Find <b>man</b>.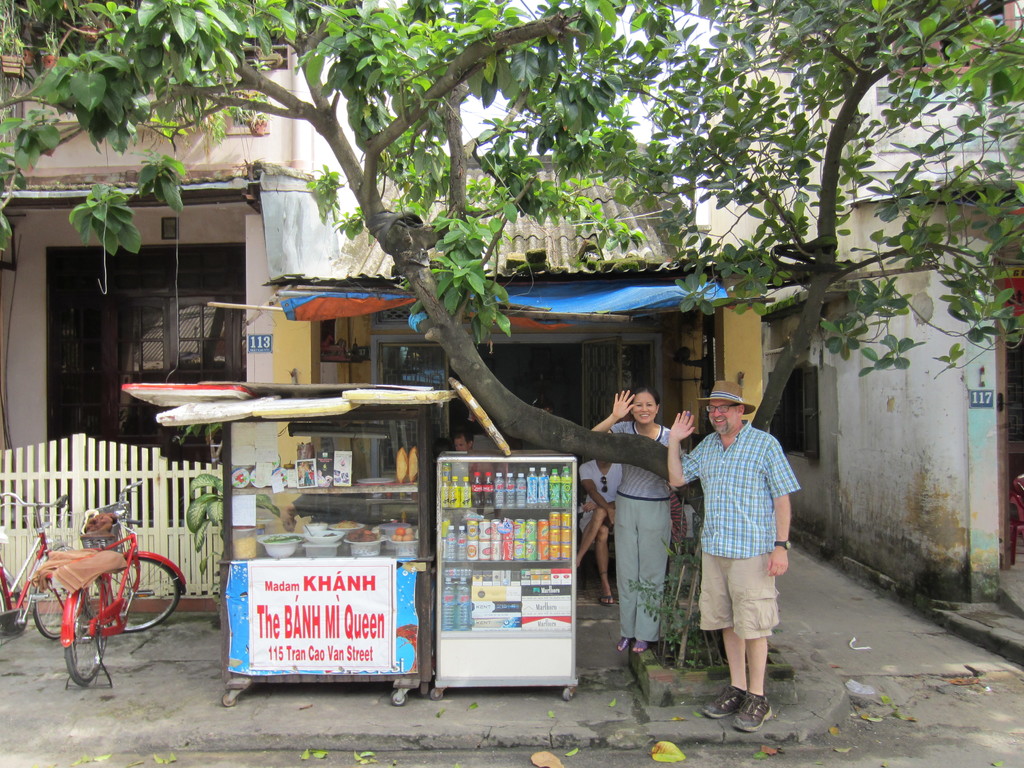
bbox=[684, 392, 799, 721].
